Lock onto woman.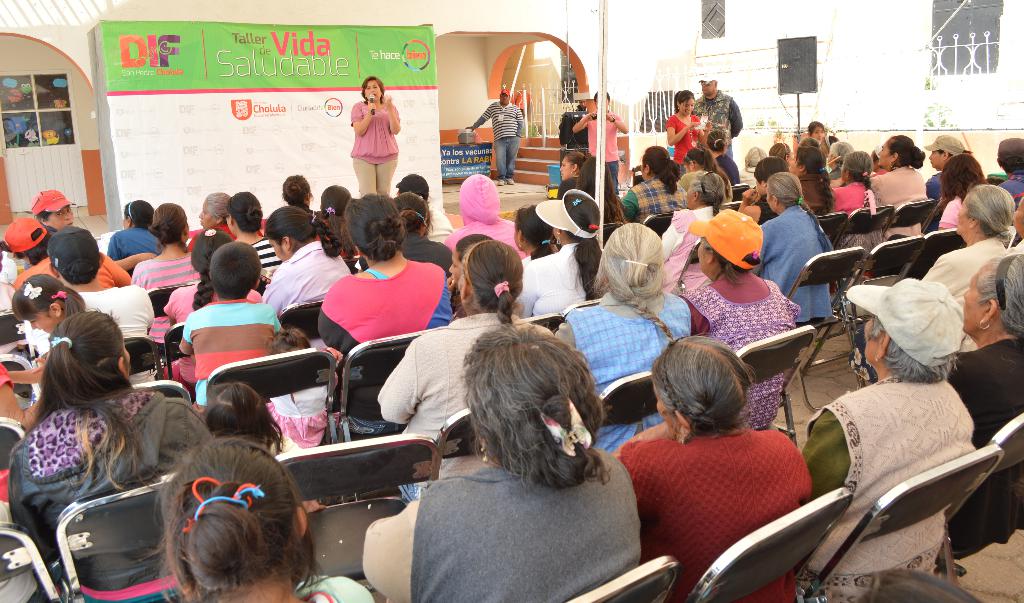
Locked: <box>921,184,1012,340</box>.
